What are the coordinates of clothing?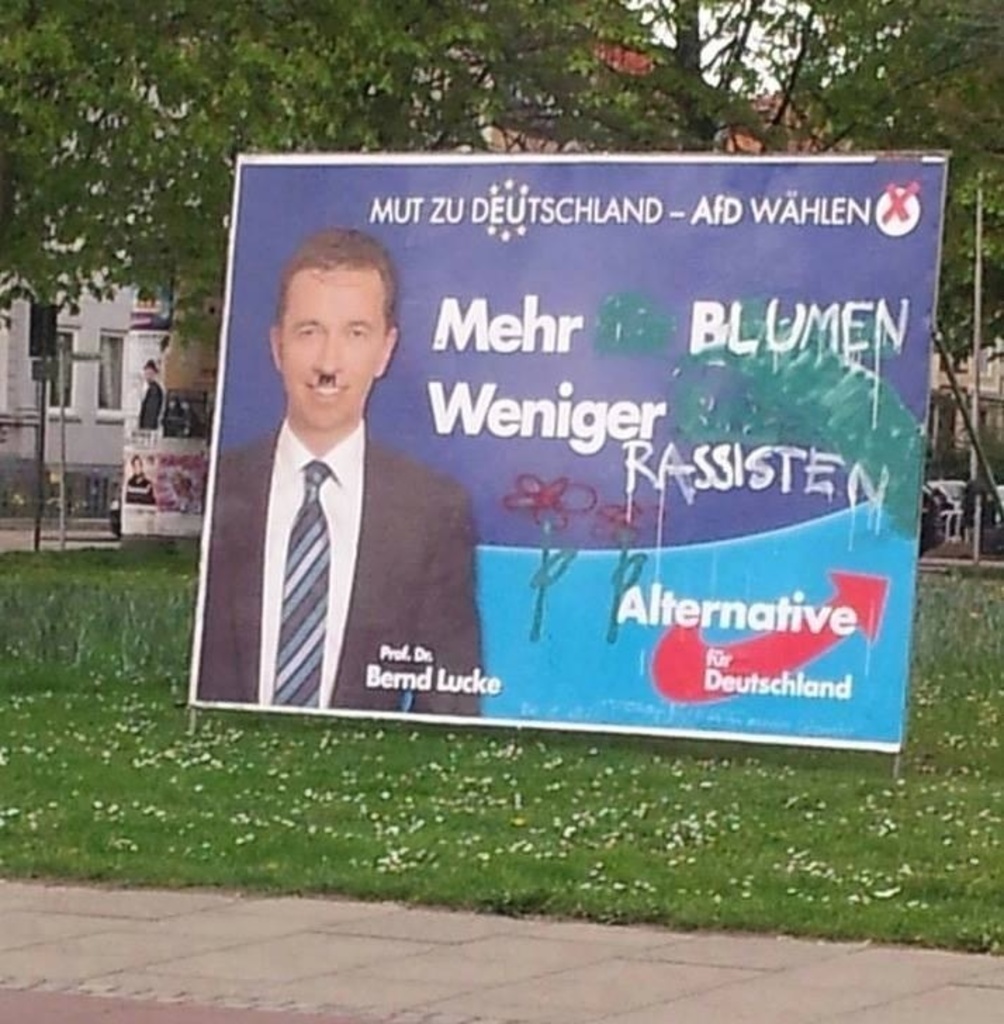
(136, 383, 156, 429).
